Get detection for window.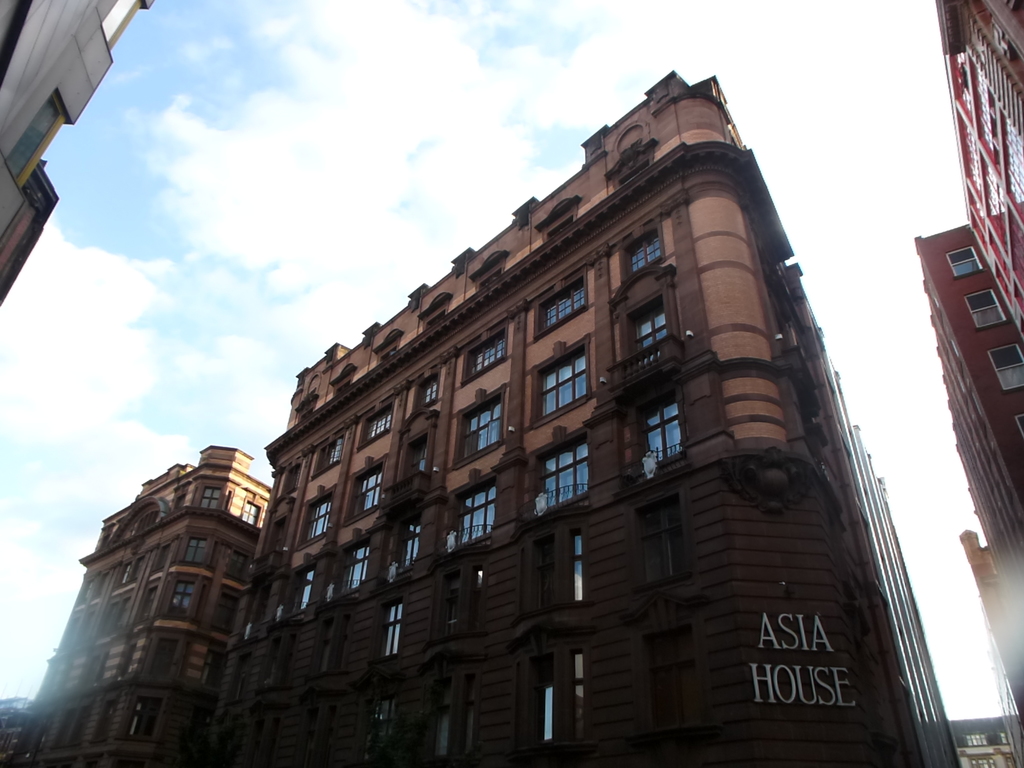
Detection: {"x1": 614, "y1": 220, "x2": 669, "y2": 280}.
